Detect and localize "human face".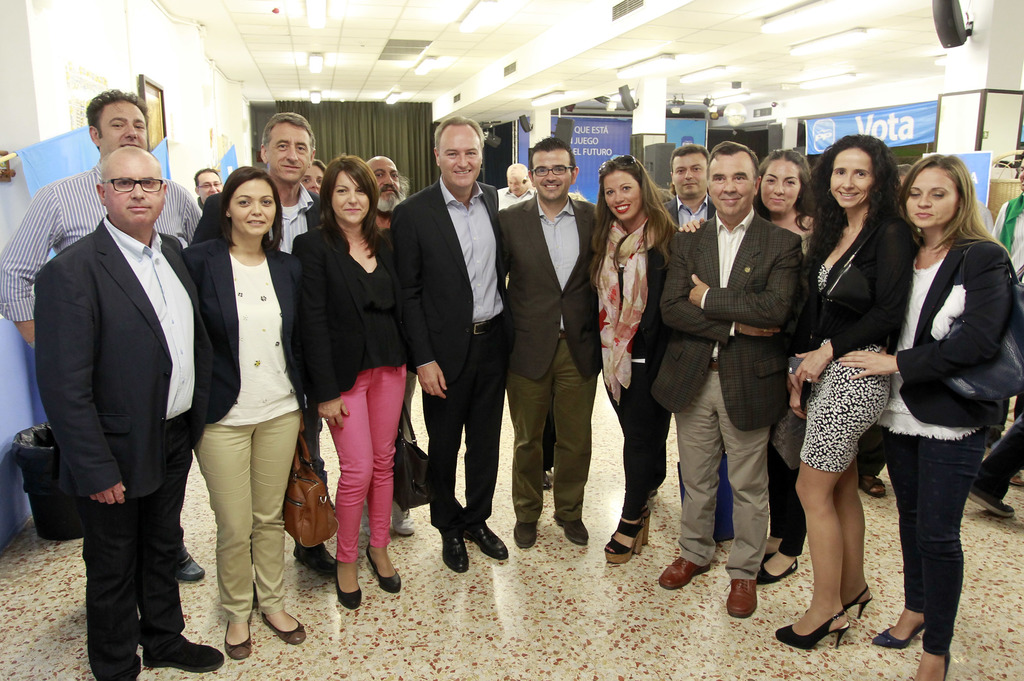
Localized at locate(372, 159, 402, 204).
